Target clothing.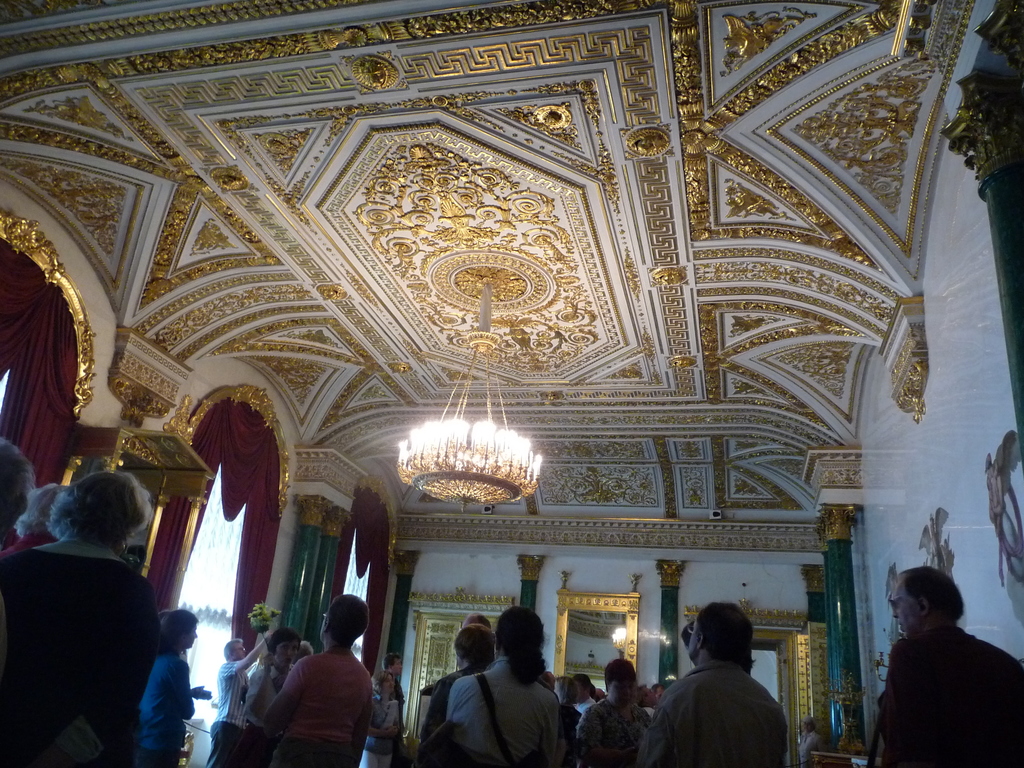
Target region: locate(871, 621, 1023, 767).
